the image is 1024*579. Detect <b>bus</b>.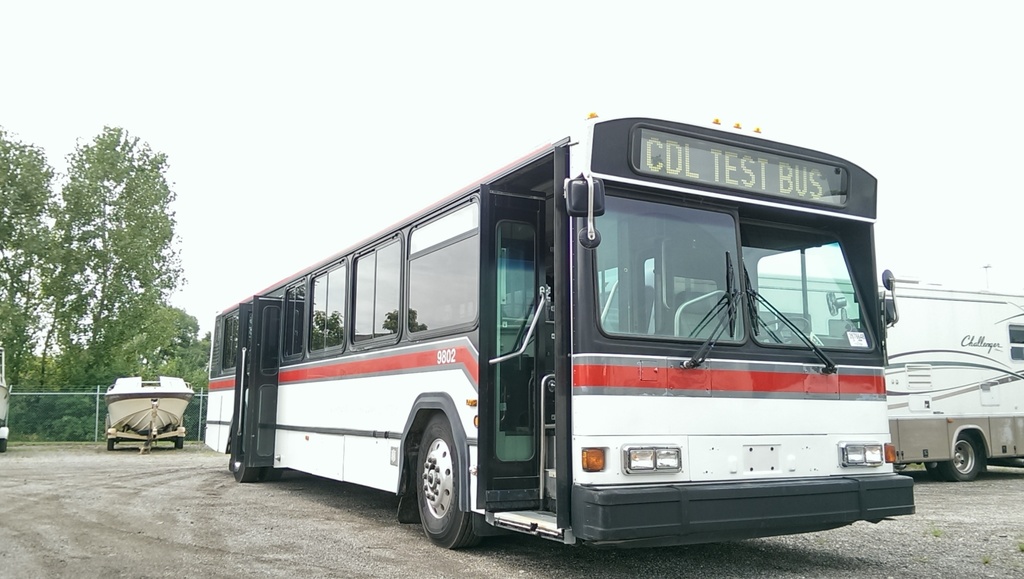
Detection: 205,126,916,550.
